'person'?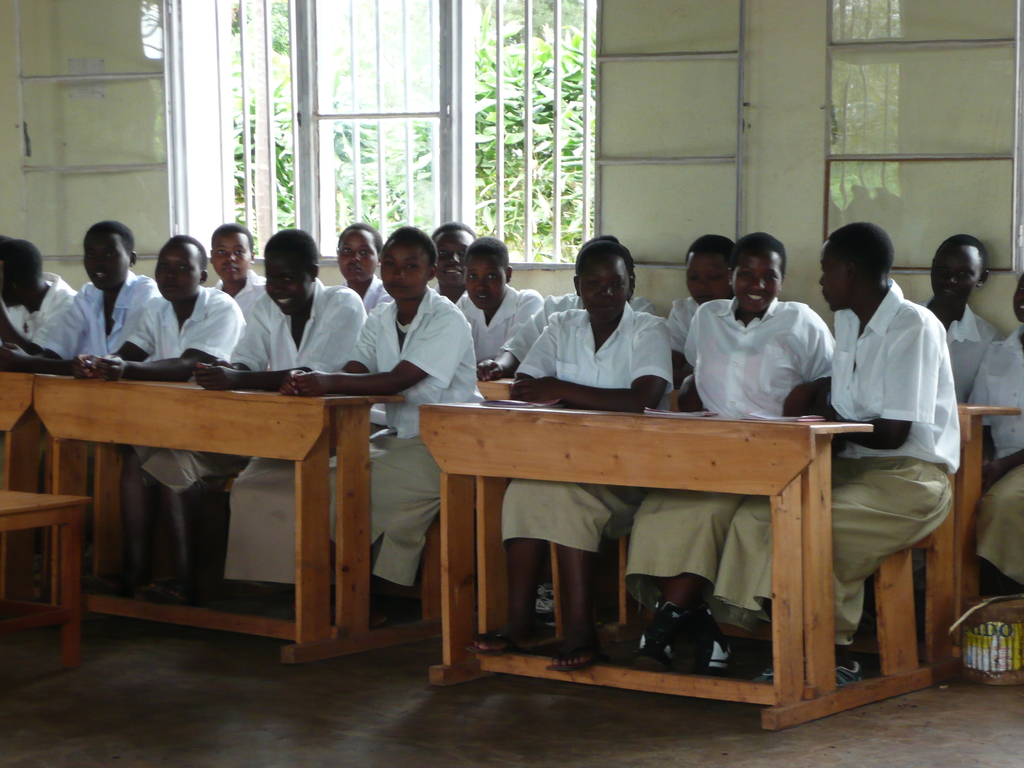
bbox(215, 227, 376, 602)
